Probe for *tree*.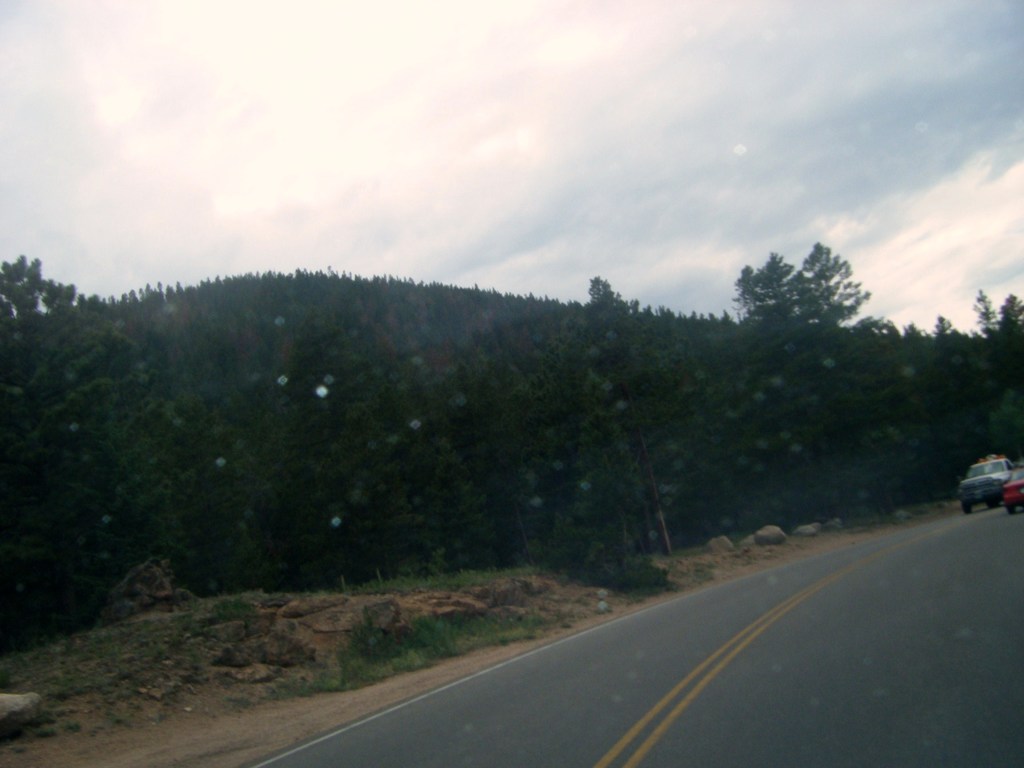
Probe result: 970 283 996 331.
